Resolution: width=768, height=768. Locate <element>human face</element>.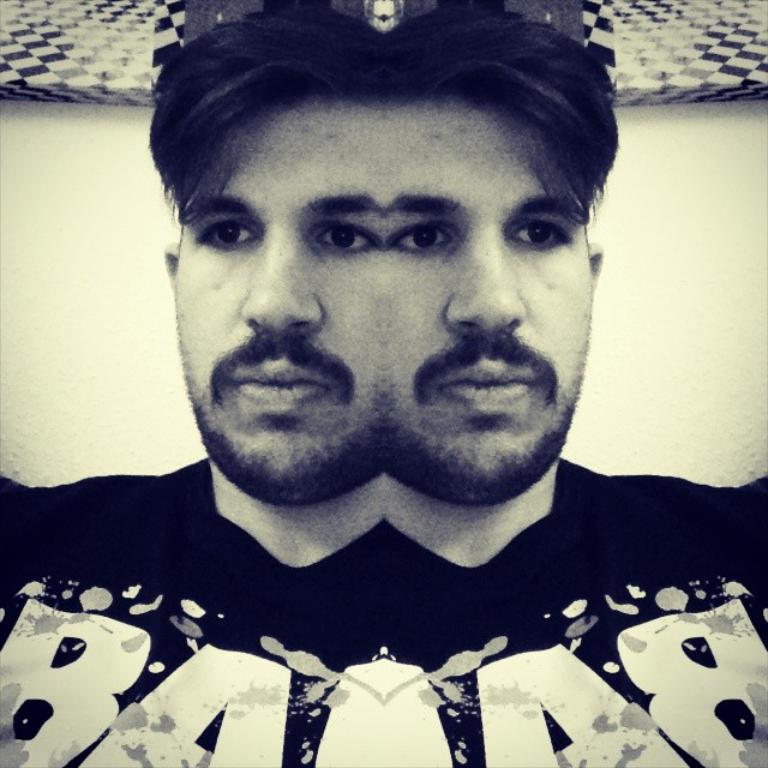
384:95:594:505.
